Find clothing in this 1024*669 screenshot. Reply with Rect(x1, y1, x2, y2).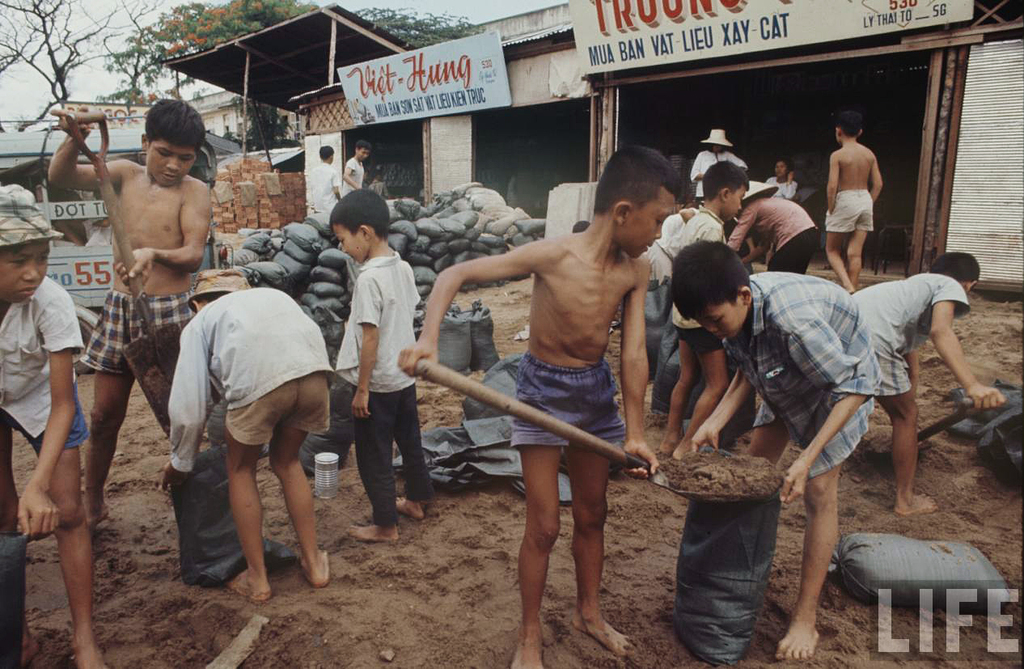
Rect(844, 270, 970, 403).
